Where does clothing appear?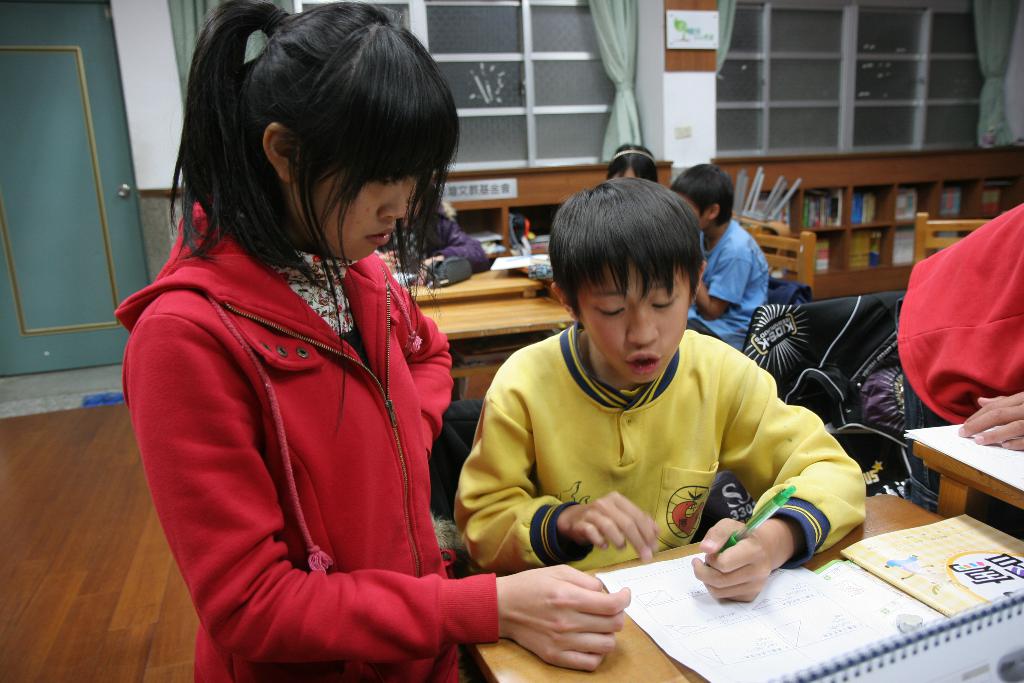
Appears at x1=448, y1=319, x2=864, y2=574.
